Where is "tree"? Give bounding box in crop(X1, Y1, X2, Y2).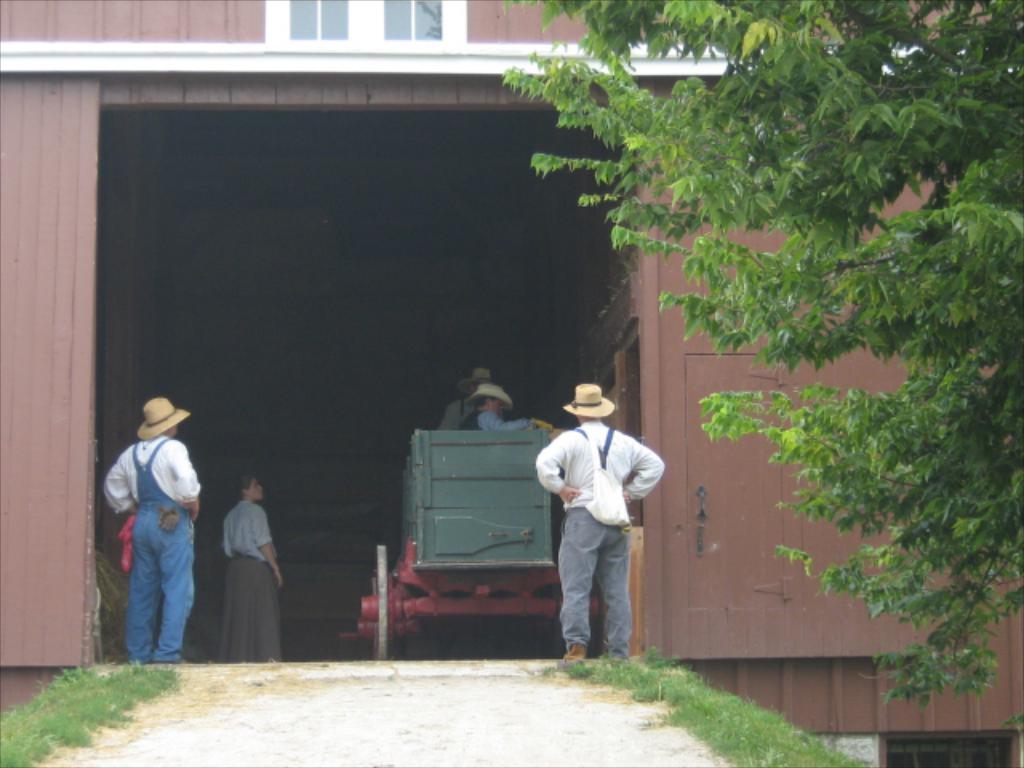
crop(397, 0, 1021, 690).
